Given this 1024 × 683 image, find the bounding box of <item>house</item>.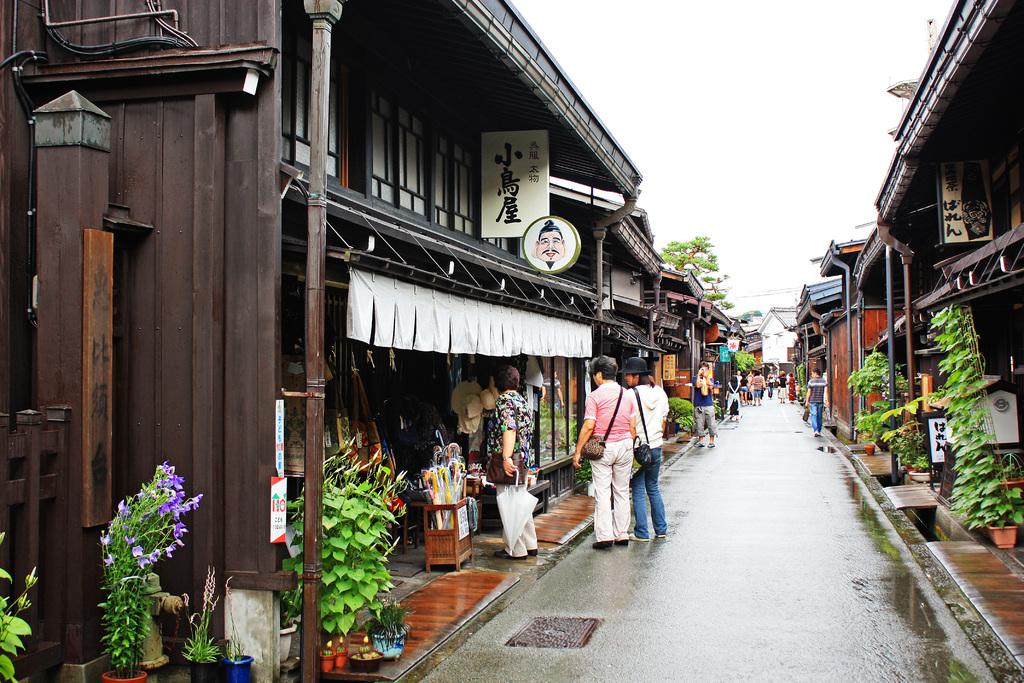
(817, 240, 867, 406).
